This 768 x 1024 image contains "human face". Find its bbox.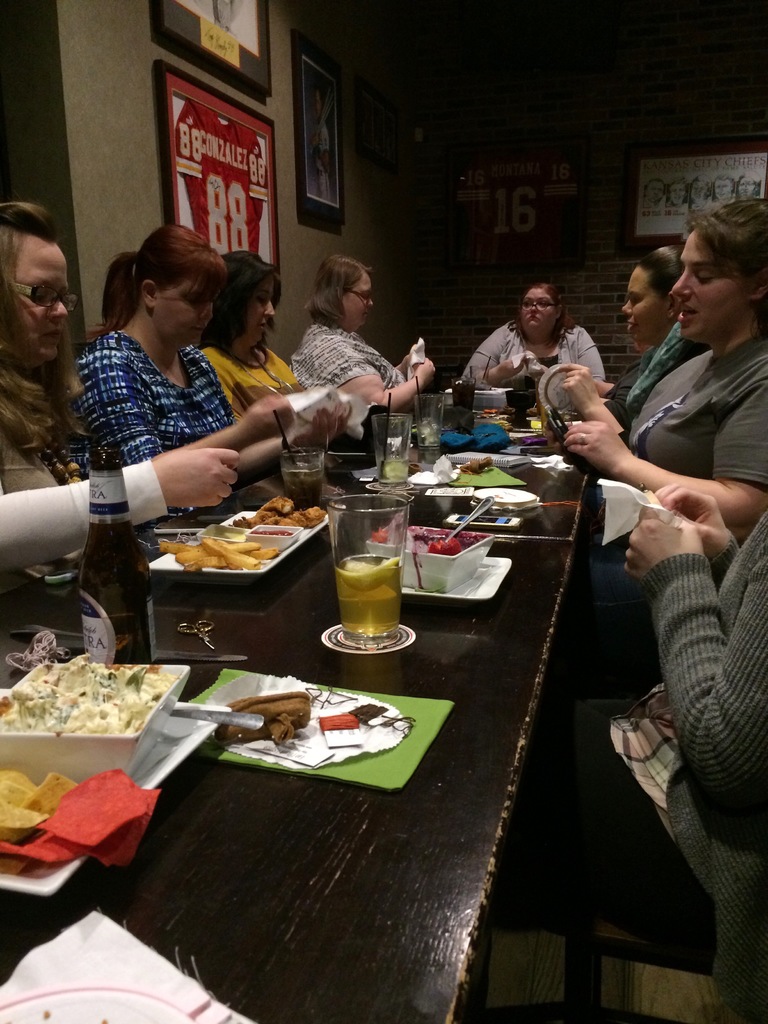
box=[622, 271, 661, 340].
